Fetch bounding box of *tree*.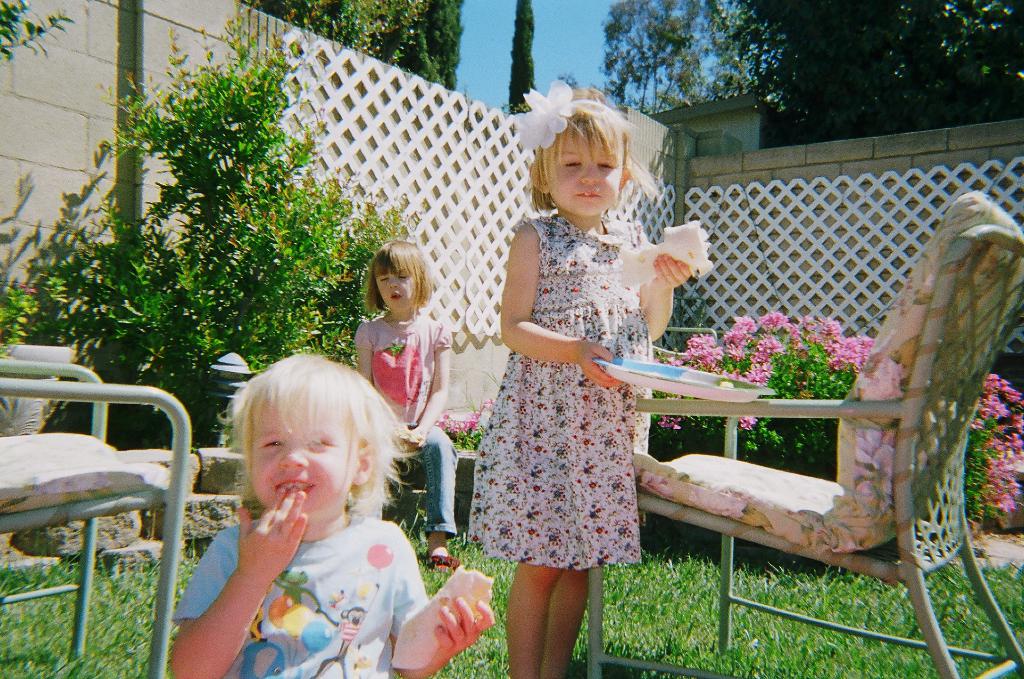
Bbox: detection(509, 0, 540, 110).
